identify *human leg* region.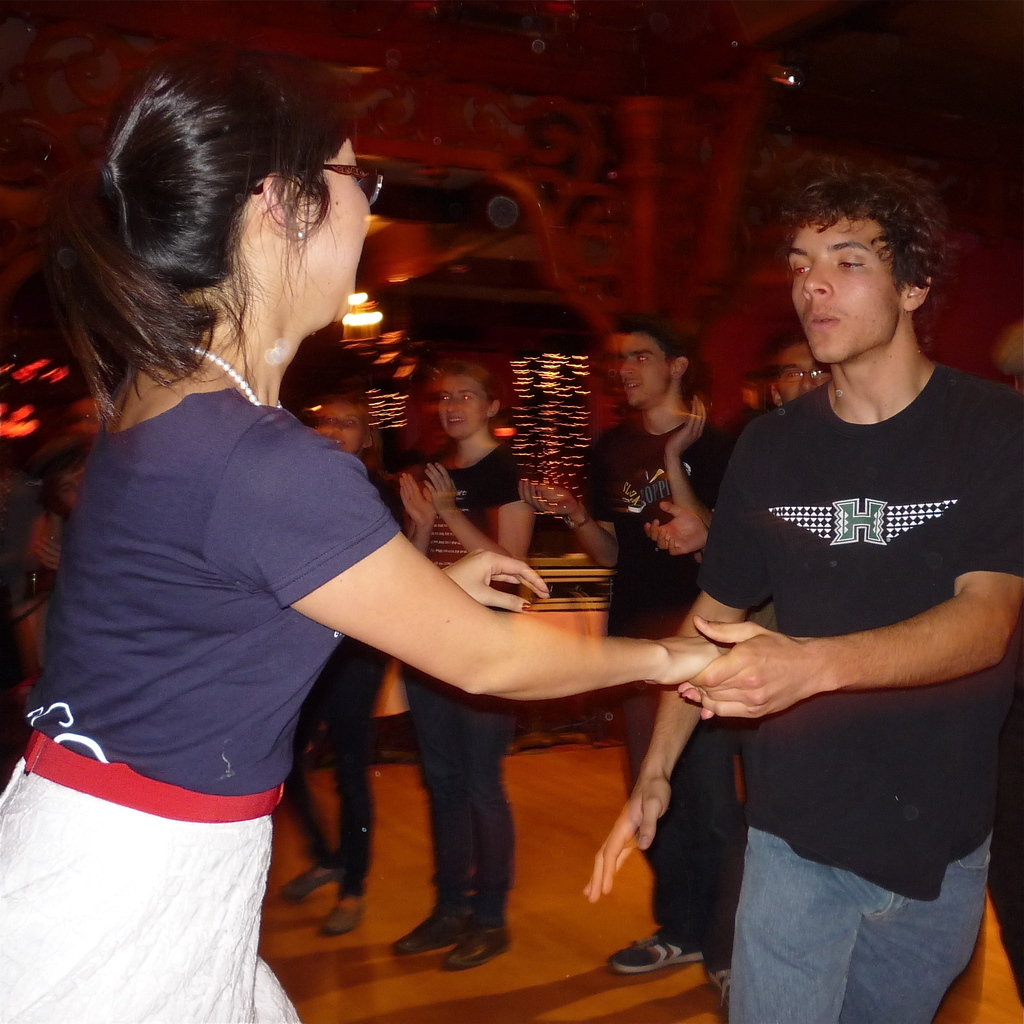
Region: select_region(263, 705, 333, 909).
